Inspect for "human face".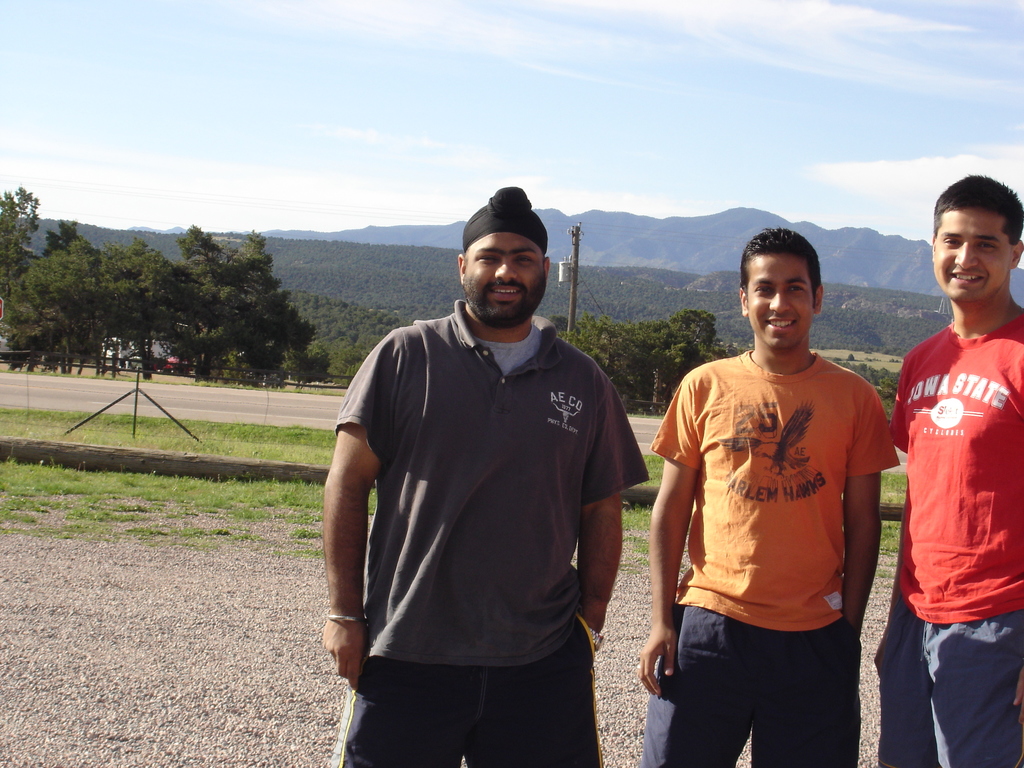
Inspection: <box>932,204,1009,299</box>.
